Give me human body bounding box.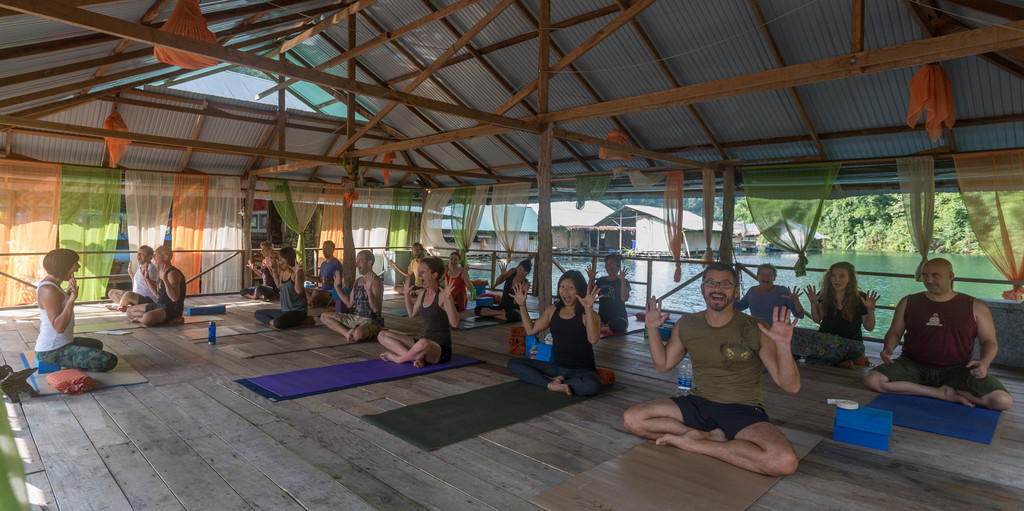
378, 252, 454, 361.
